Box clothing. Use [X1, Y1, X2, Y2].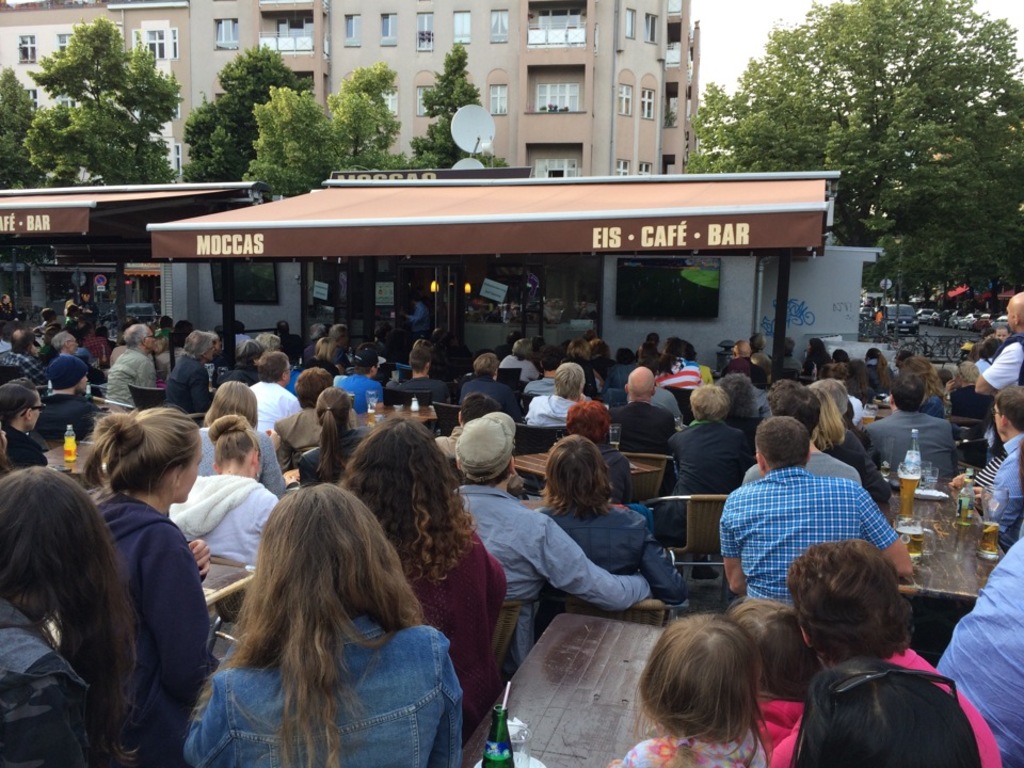
[751, 645, 1004, 767].
